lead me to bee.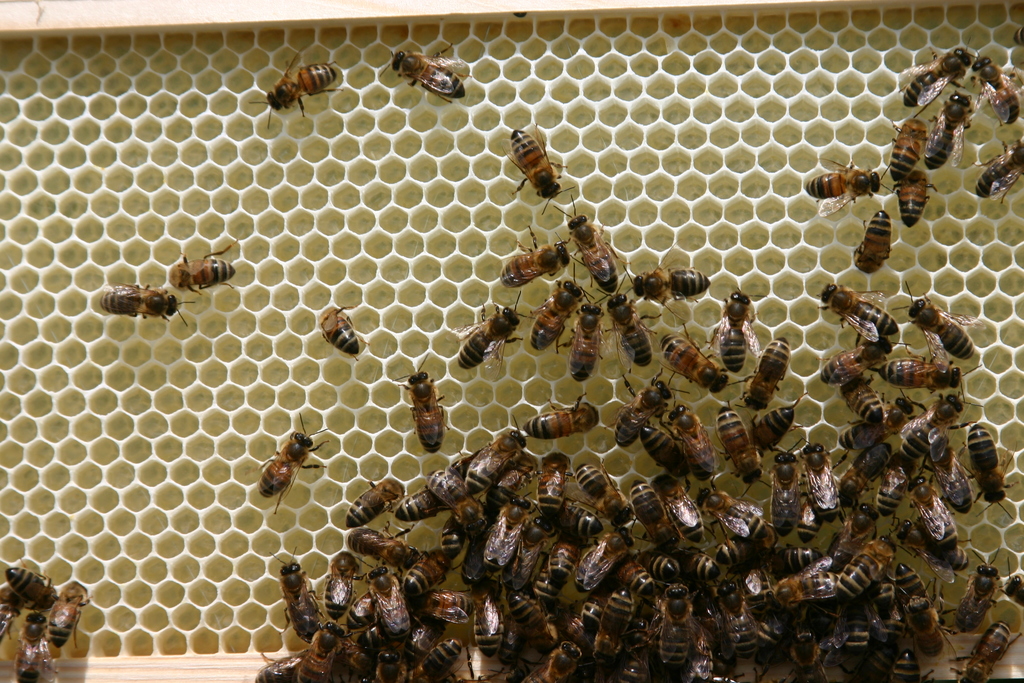
Lead to left=463, top=430, right=529, bottom=477.
